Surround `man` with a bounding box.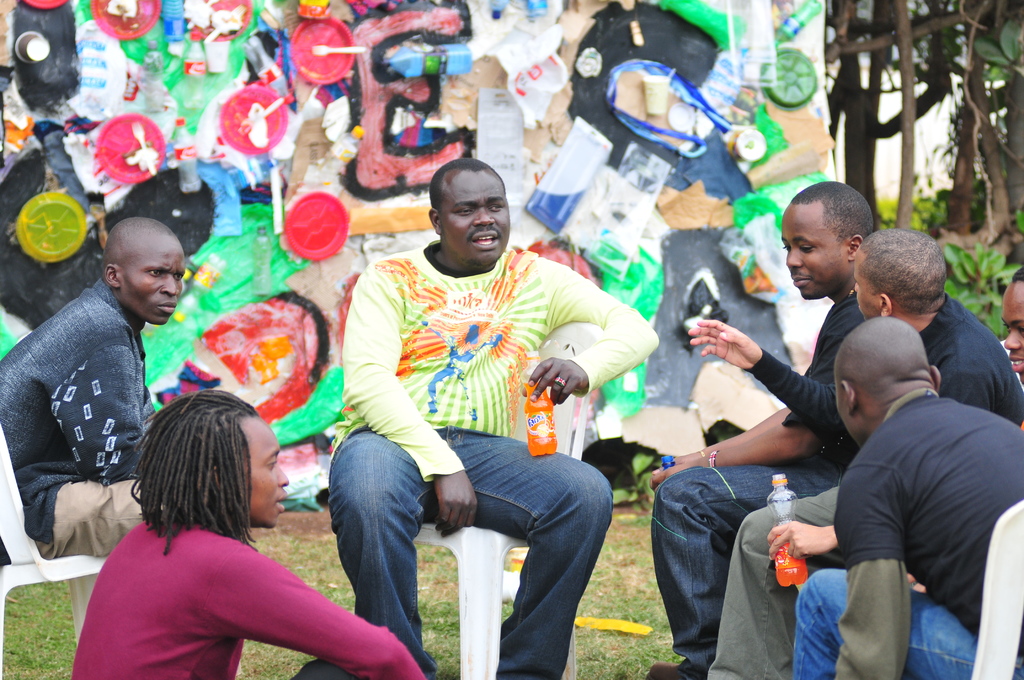
box=[0, 213, 186, 557].
